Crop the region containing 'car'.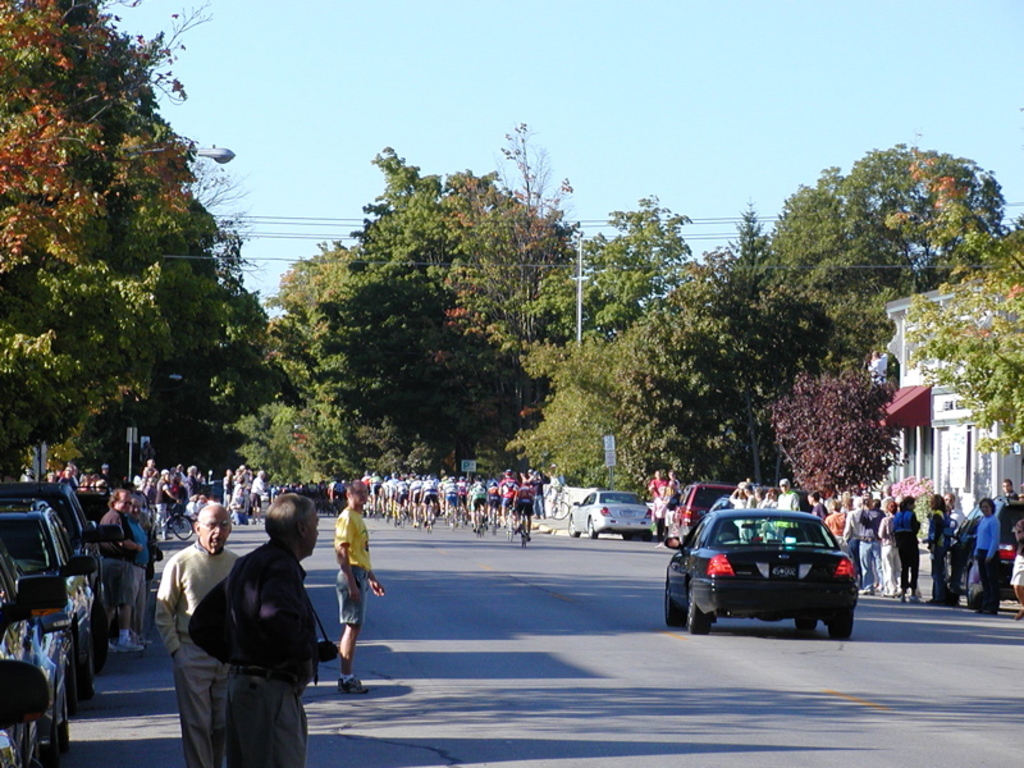
Crop region: 658, 499, 861, 643.
